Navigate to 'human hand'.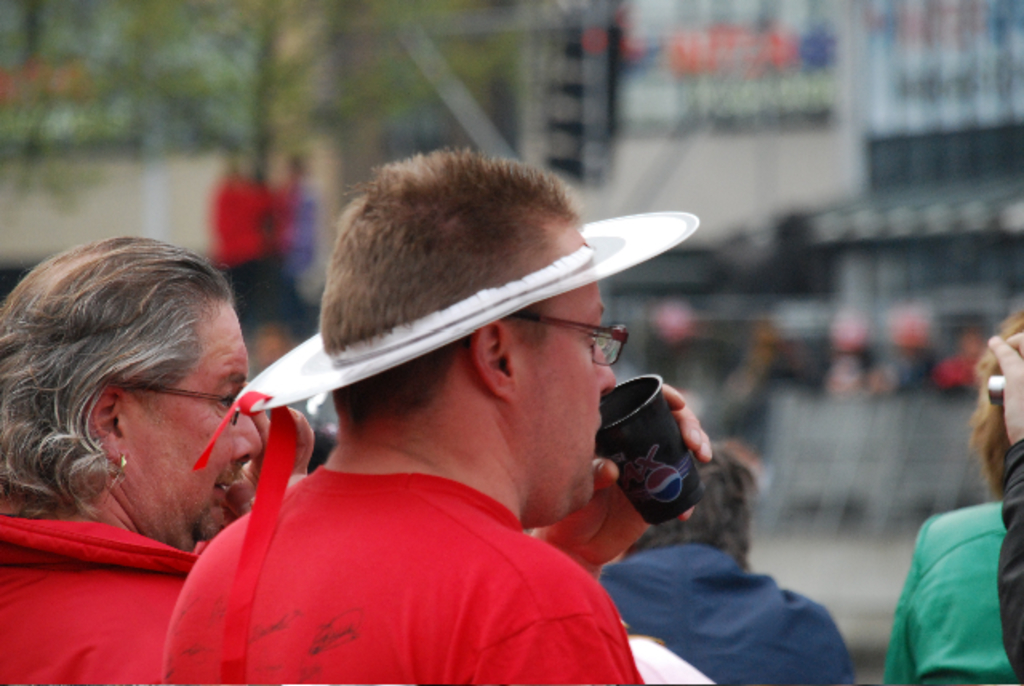
Navigation target: crop(542, 382, 717, 563).
